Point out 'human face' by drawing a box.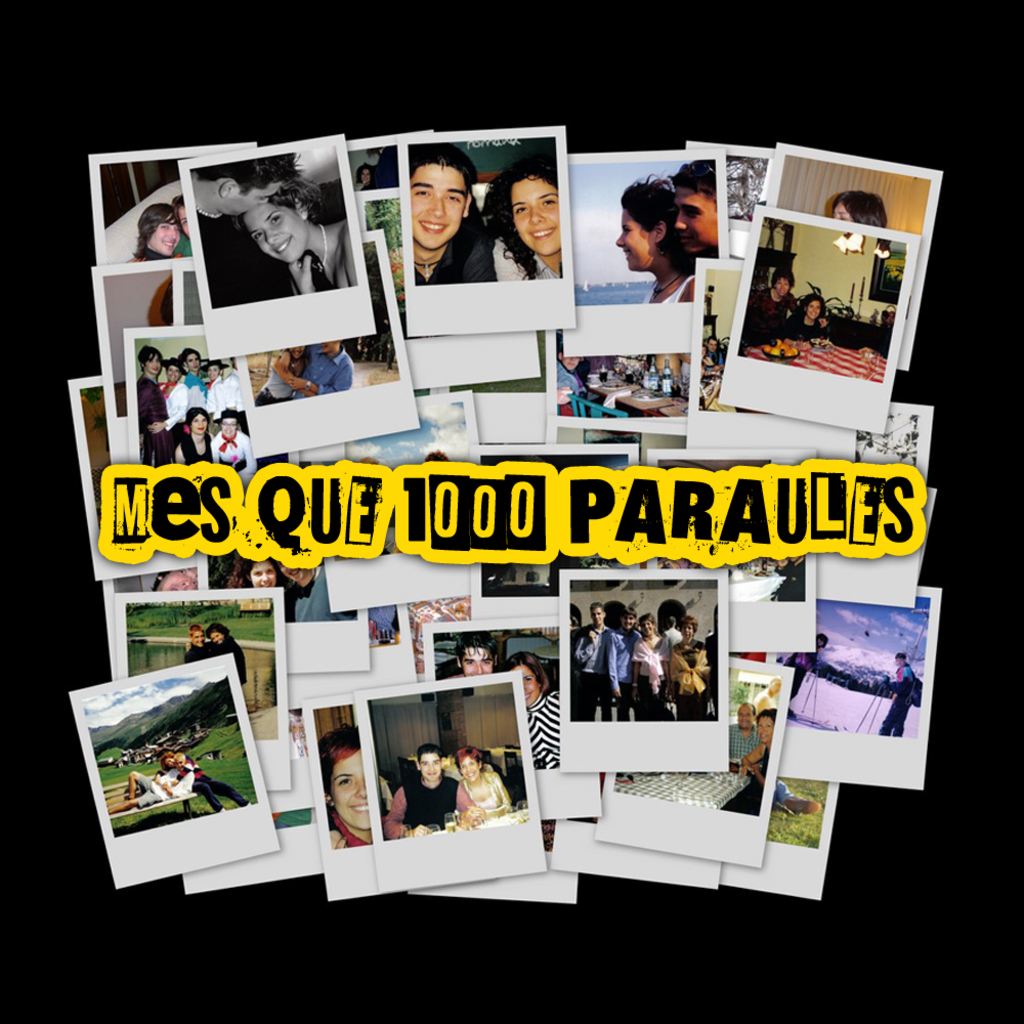
[220,412,242,438].
